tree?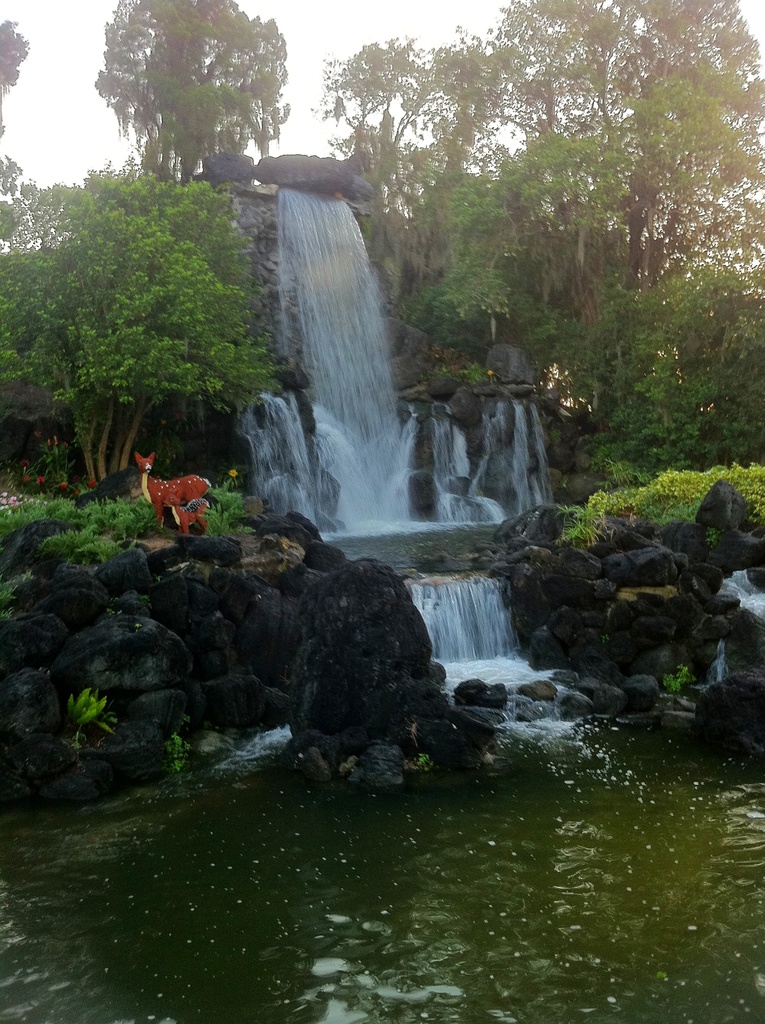
[79, 11, 299, 175]
